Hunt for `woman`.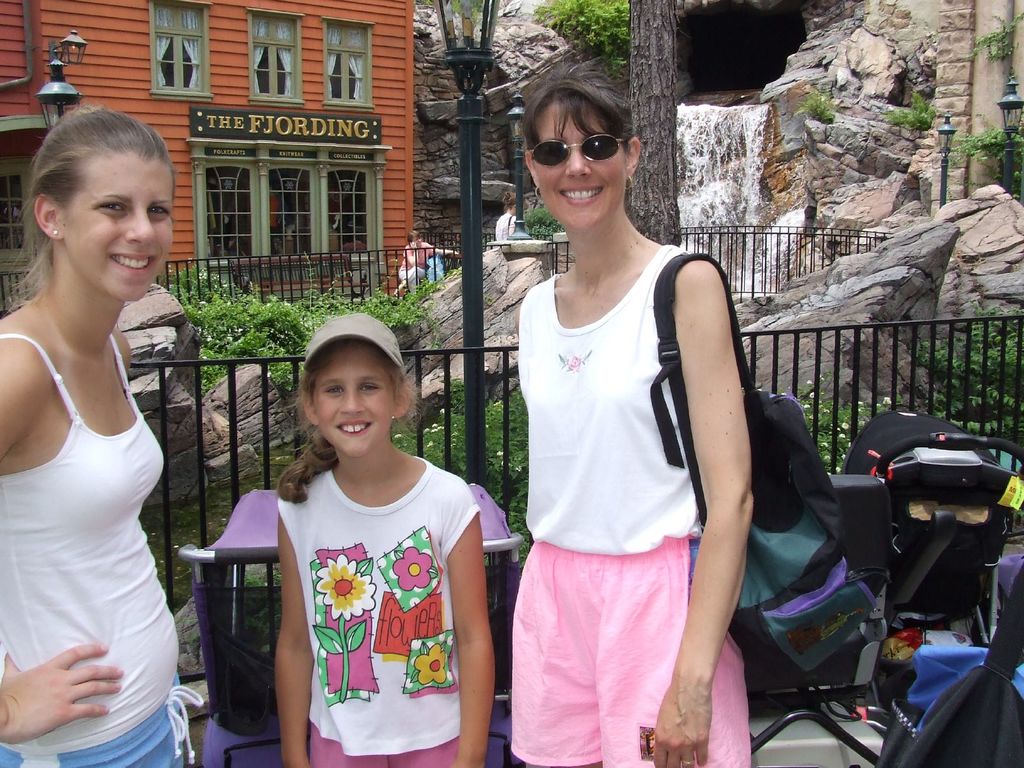
Hunted down at bbox(0, 101, 214, 767).
